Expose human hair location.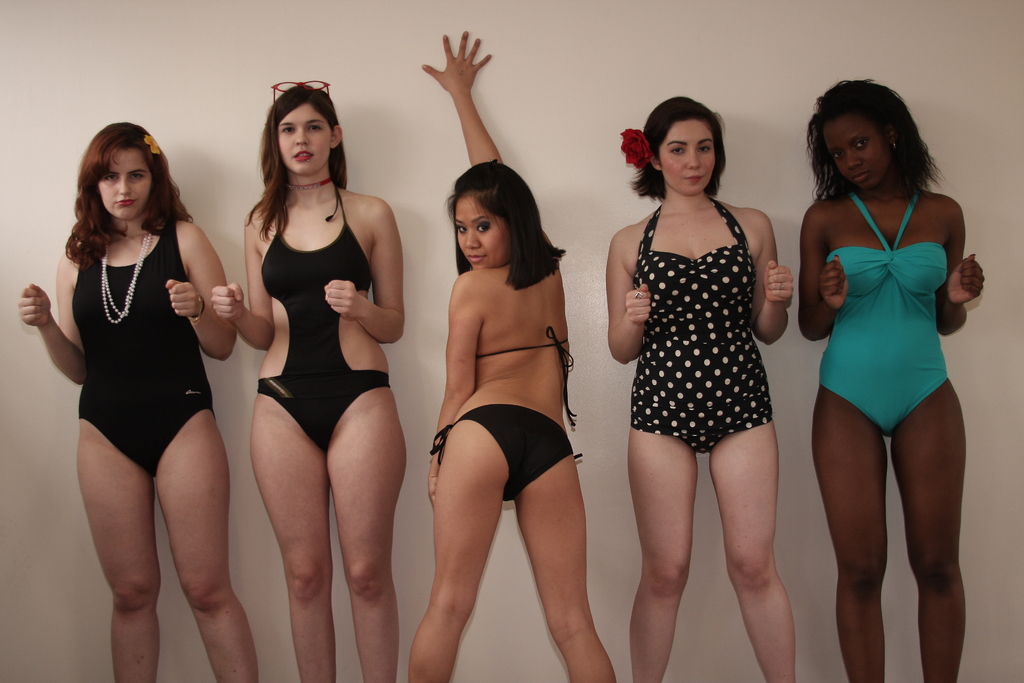
Exposed at {"left": 445, "top": 158, "right": 567, "bottom": 292}.
